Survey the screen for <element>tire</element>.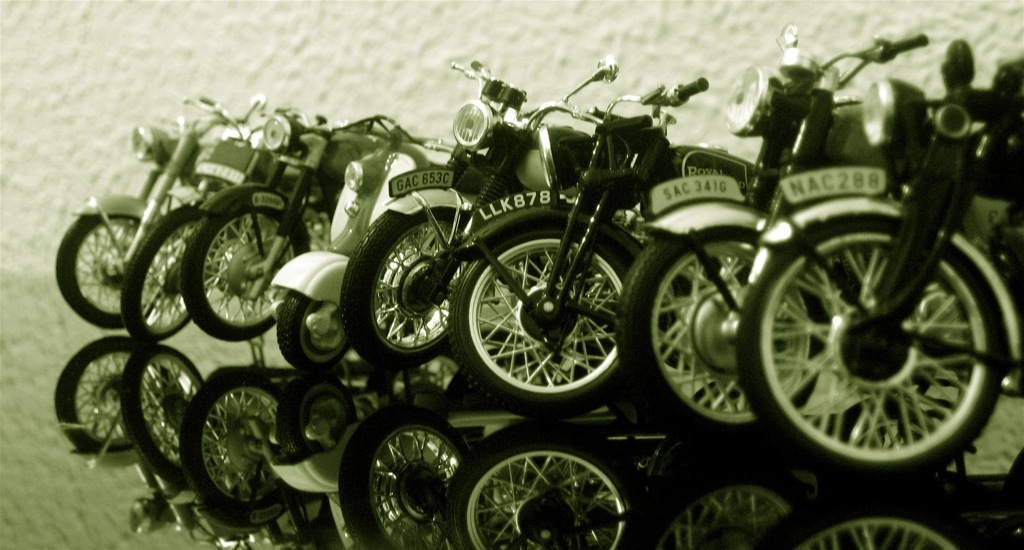
Survey found: x1=611, y1=220, x2=837, y2=446.
